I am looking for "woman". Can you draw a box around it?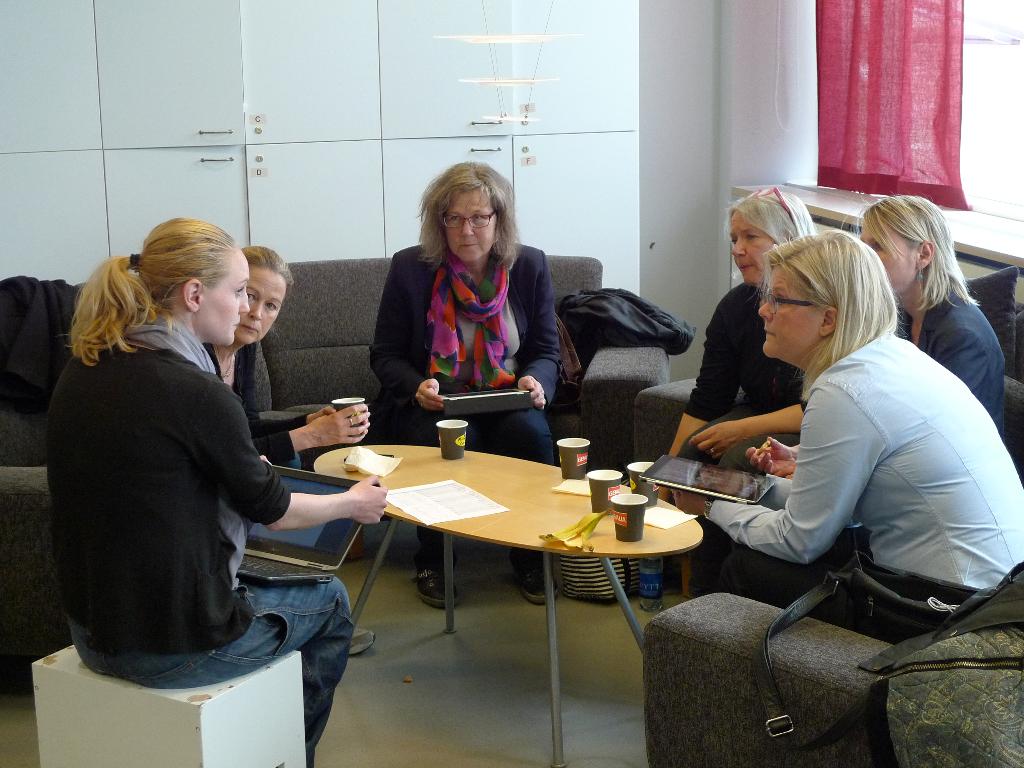
Sure, the bounding box is crop(371, 158, 559, 465).
